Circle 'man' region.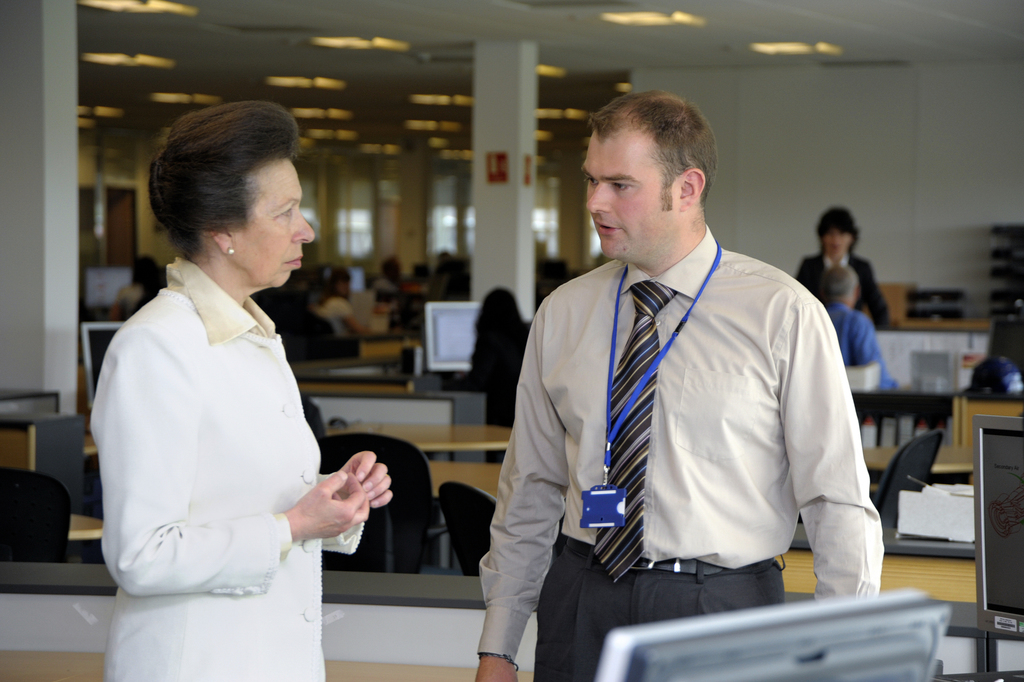
Region: bbox=[484, 86, 882, 661].
